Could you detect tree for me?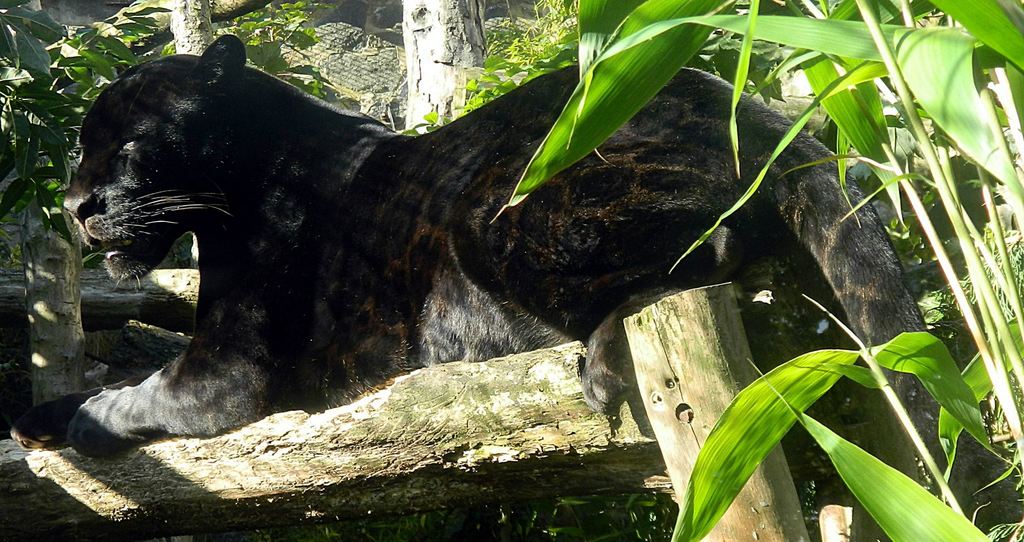
Detection result: region(0, 0, 341, 439).
